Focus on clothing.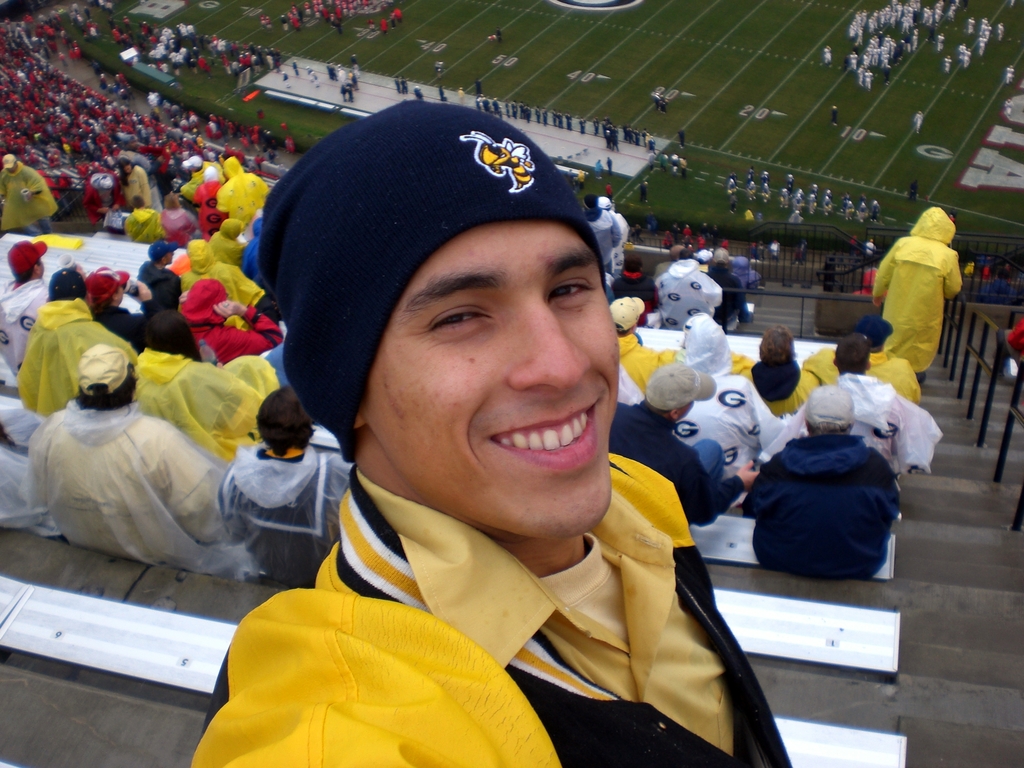
Focused at x1=964 y1=51 x2=971 y2=66.
